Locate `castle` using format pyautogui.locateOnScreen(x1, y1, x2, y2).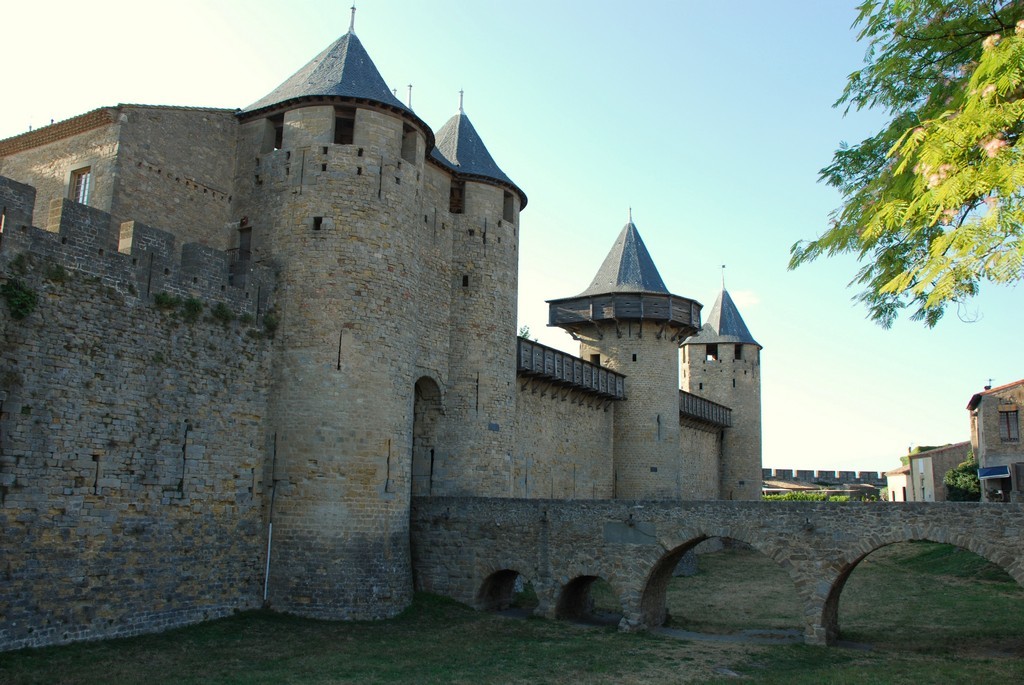
pyautogui.locateOnScreen(0, 0, 1023, 656).
